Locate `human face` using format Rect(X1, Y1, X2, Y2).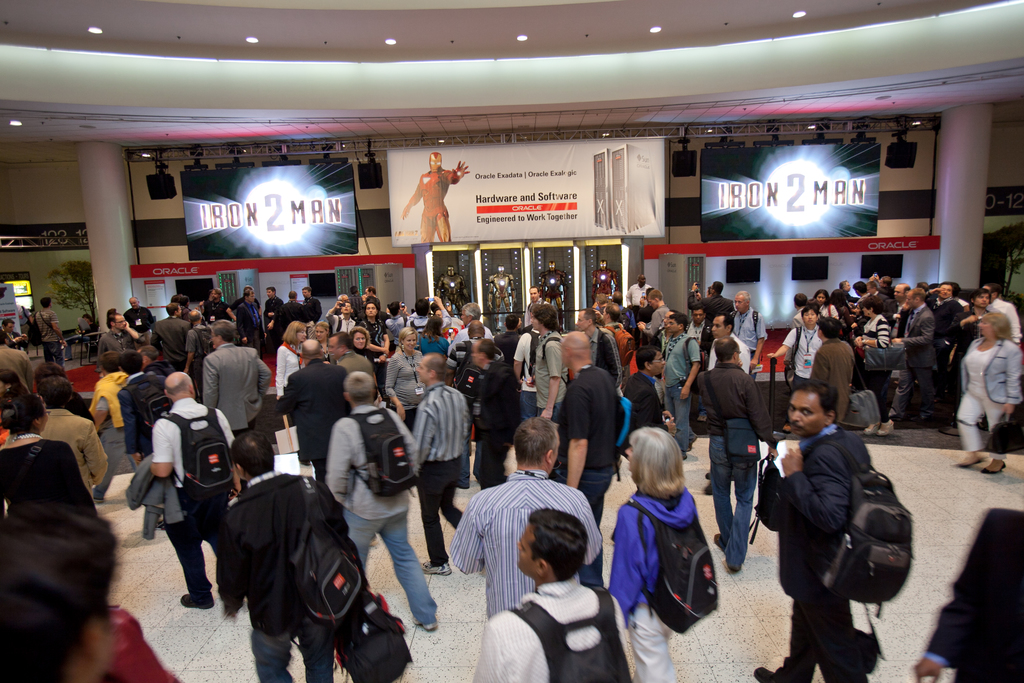
Rect(788, 390, 824, 438).
